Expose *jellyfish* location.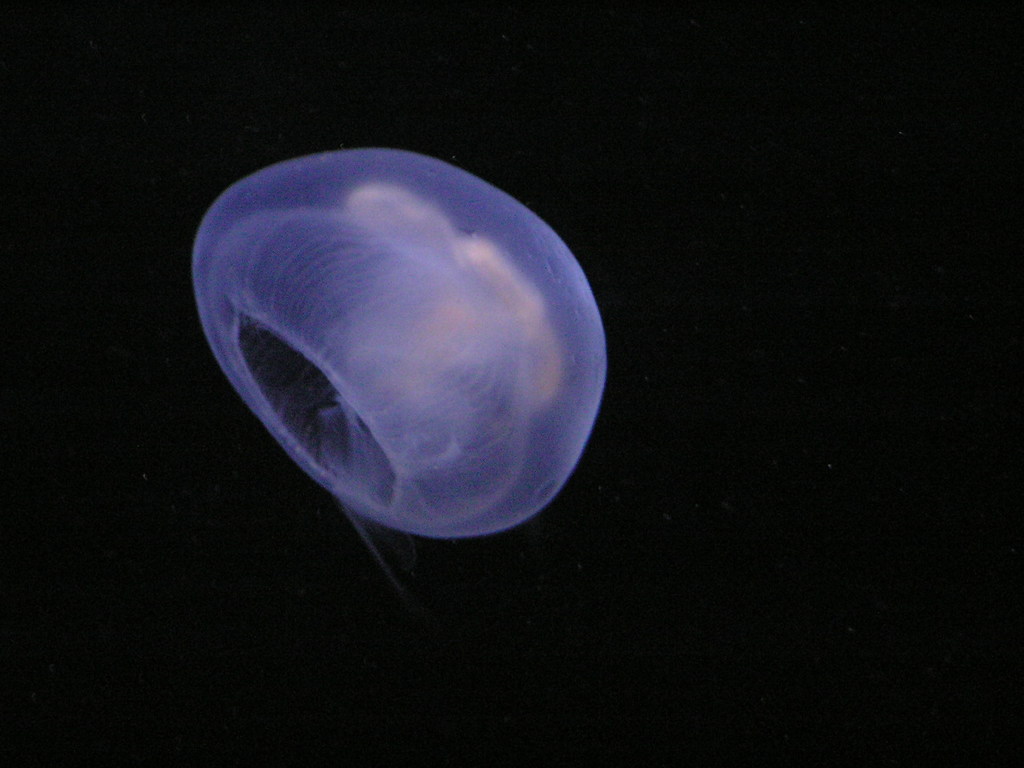
Exposed at {"left": 189, "top": 141, "right": 608, "bottom": 595}.
